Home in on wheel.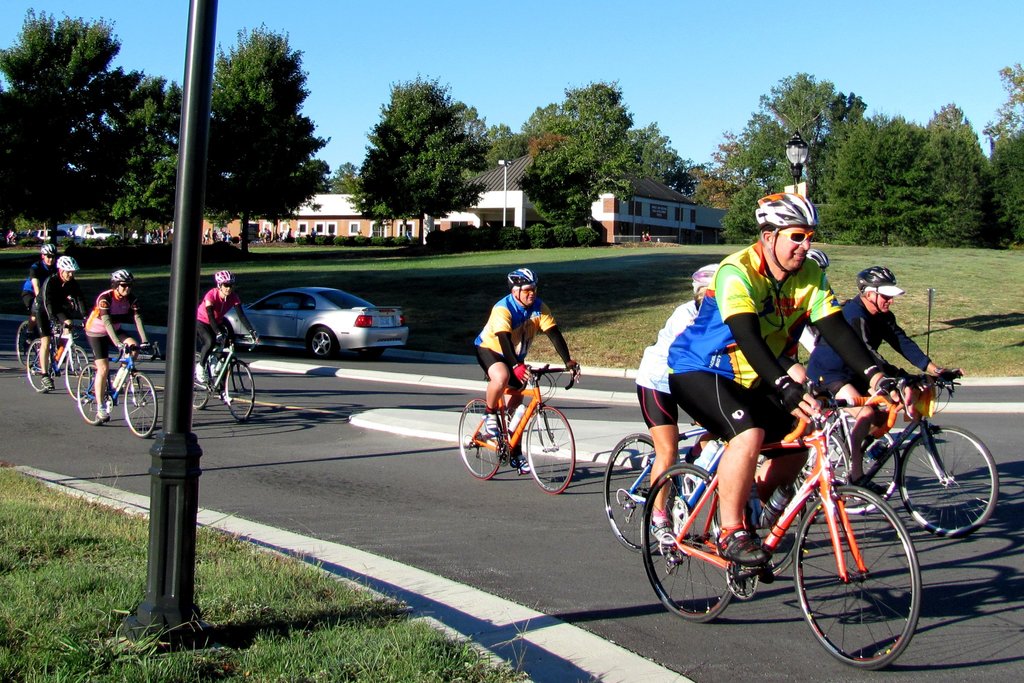
Homed in at bbox=[76, 360, 113, 423].
